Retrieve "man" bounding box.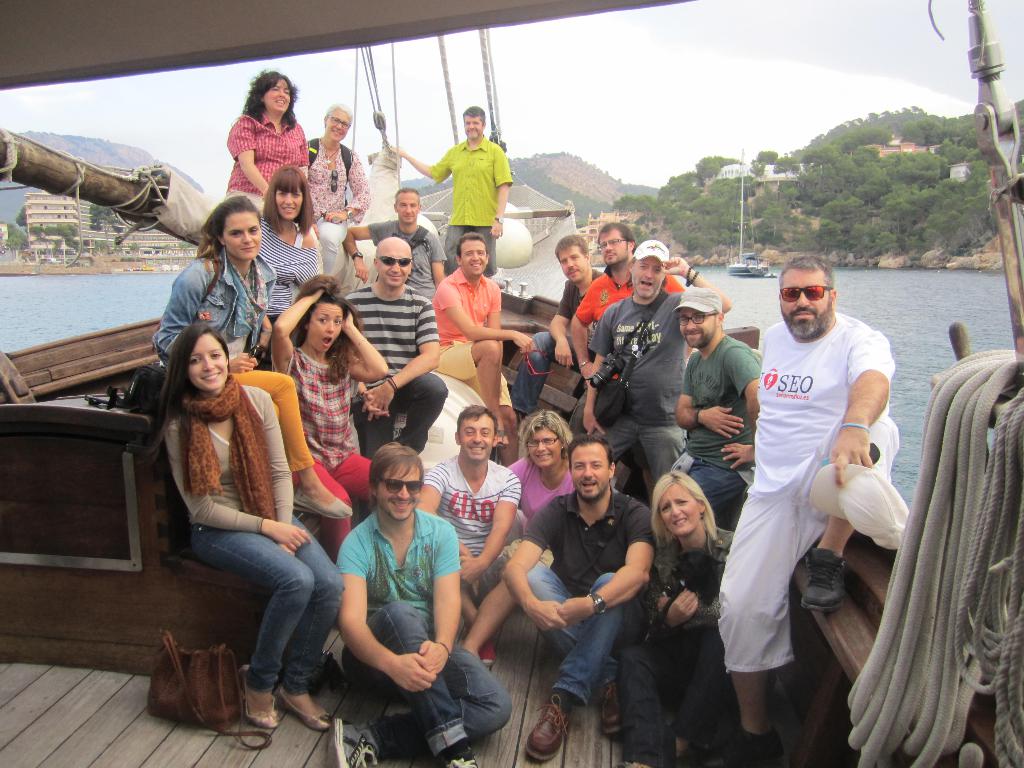
Bounding box: bbox(431, 234, 535, 474).
